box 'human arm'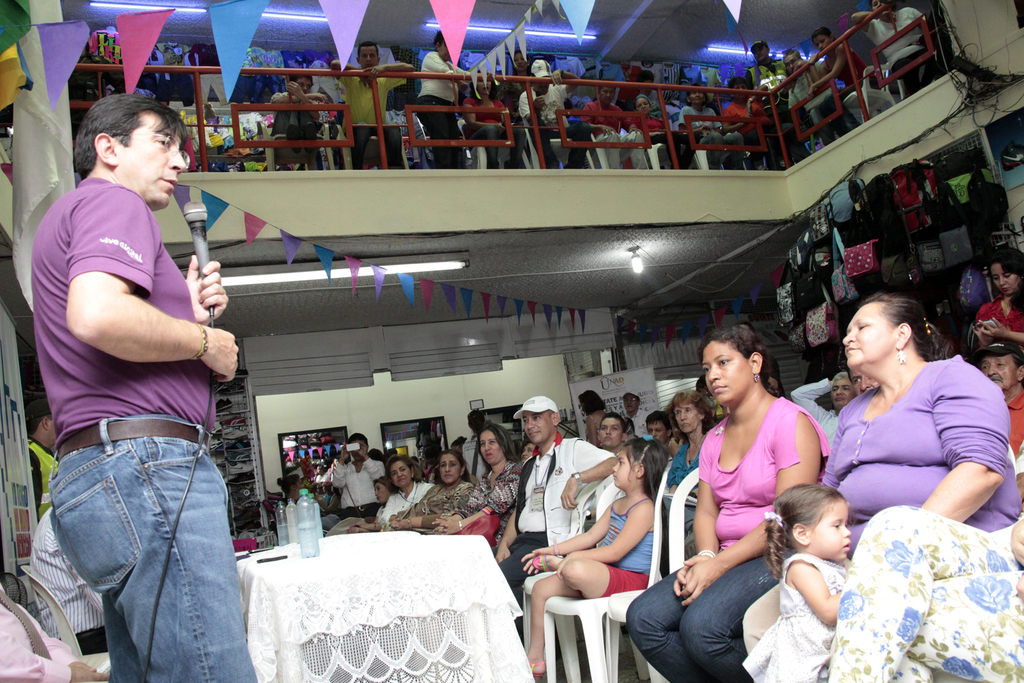
450:63:477:85
